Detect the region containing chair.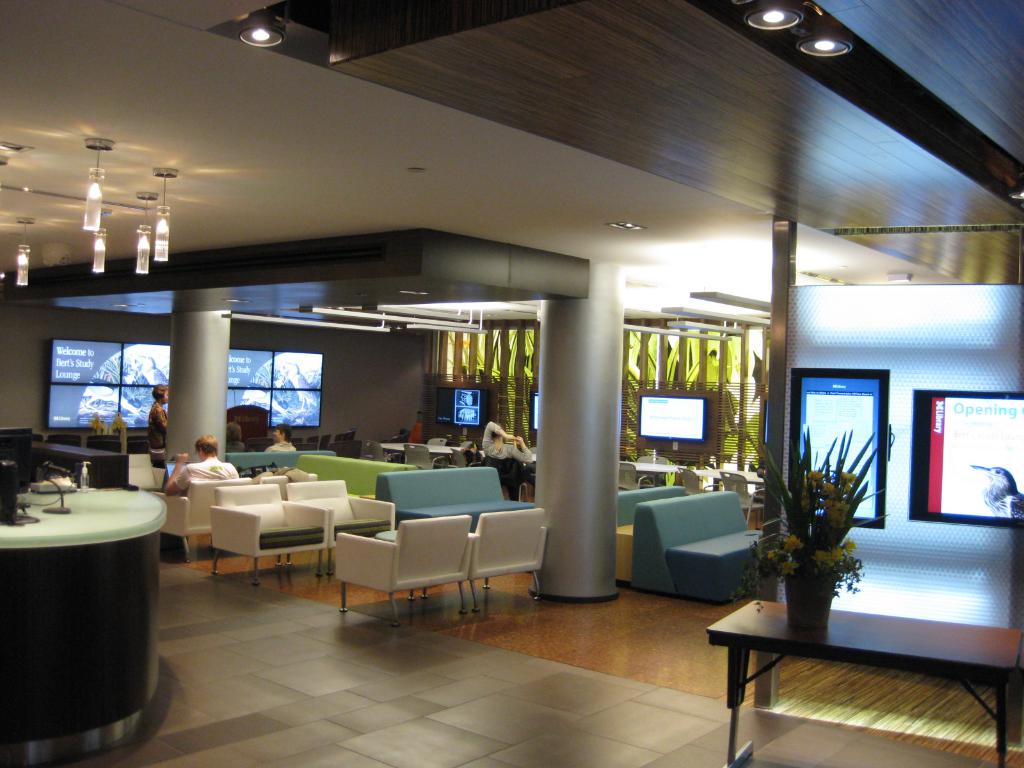
bbox(614, 462, 658, 492).
